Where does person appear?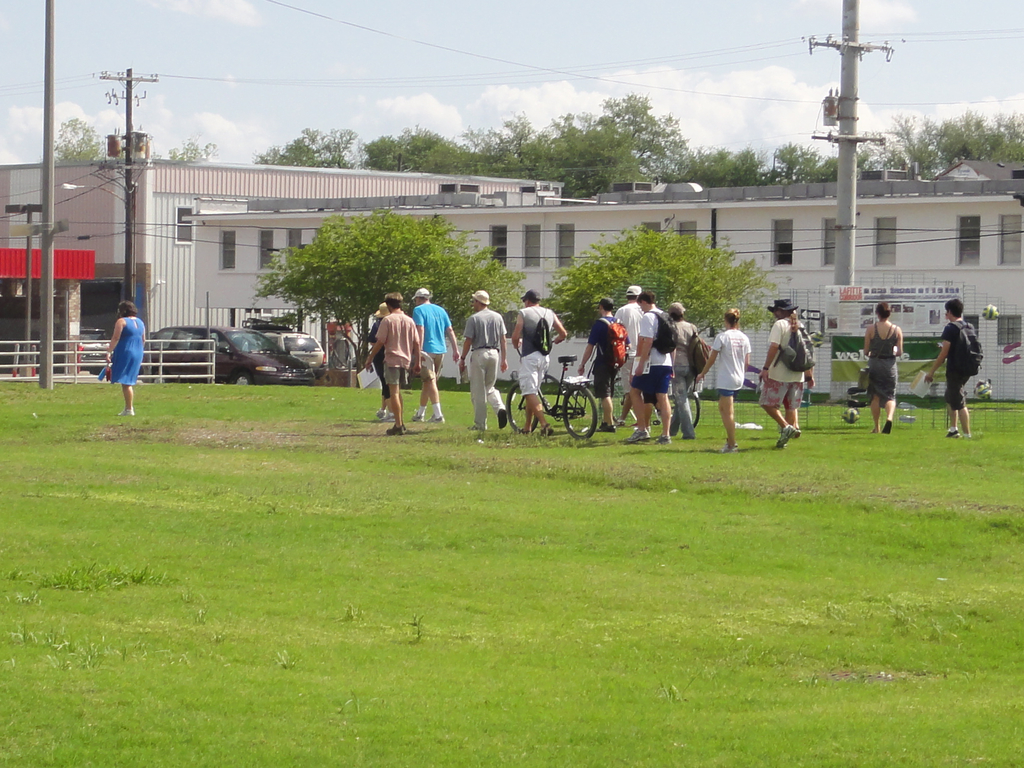
Appears at pyautogui.locateOnScreen(412, 288, 457, 423).
